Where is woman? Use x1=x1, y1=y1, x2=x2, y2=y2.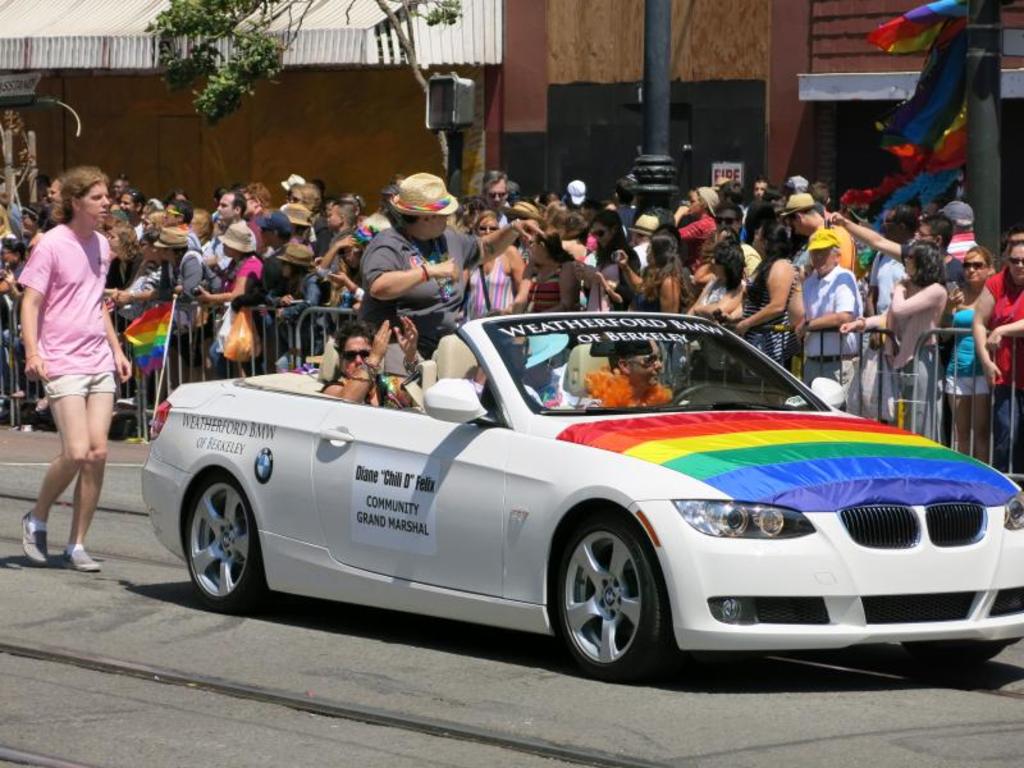
x1=323, y1=307, x2=428, y2=412.
